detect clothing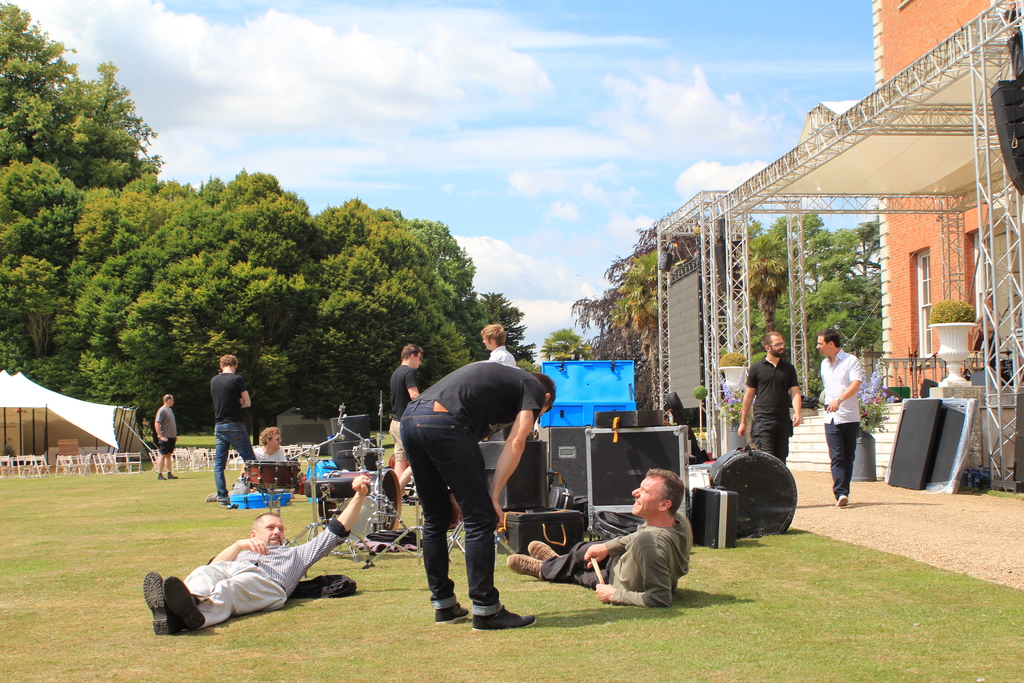
crop(538, 516, 694, 611)
